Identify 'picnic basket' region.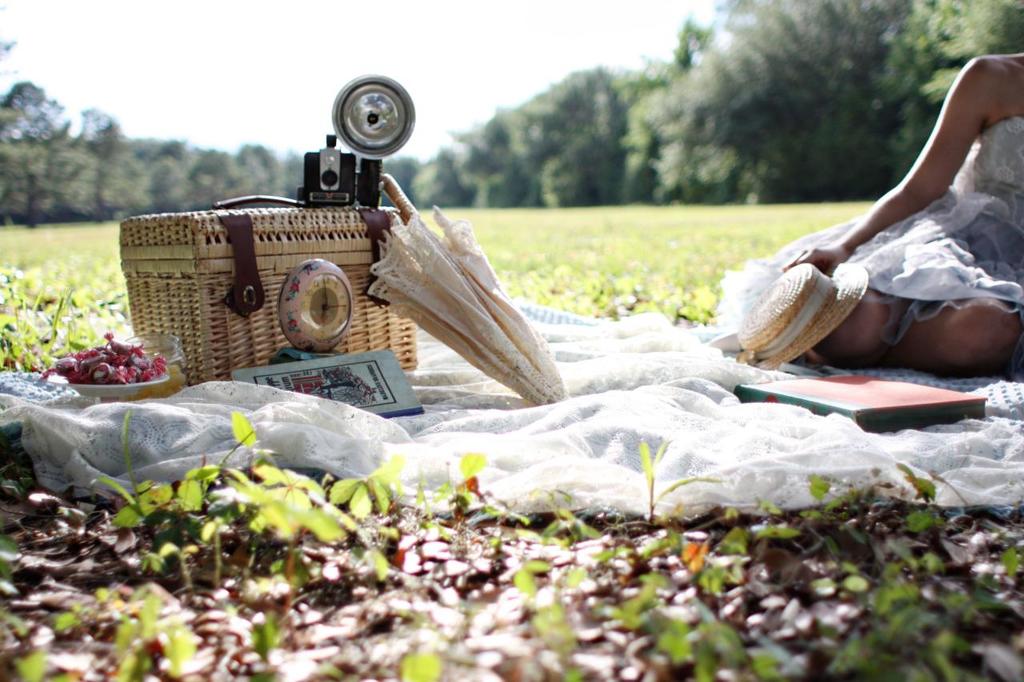
Region: (118, 193, 417, 388).
